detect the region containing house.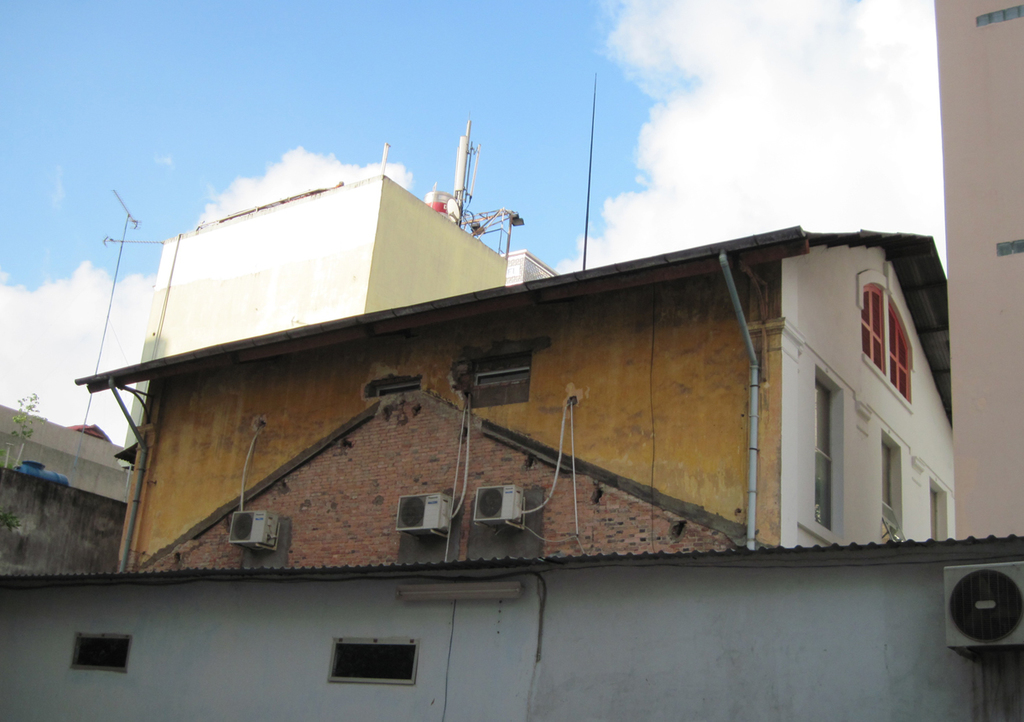
[x1=123, y1=174, x2=568, y2=449].
